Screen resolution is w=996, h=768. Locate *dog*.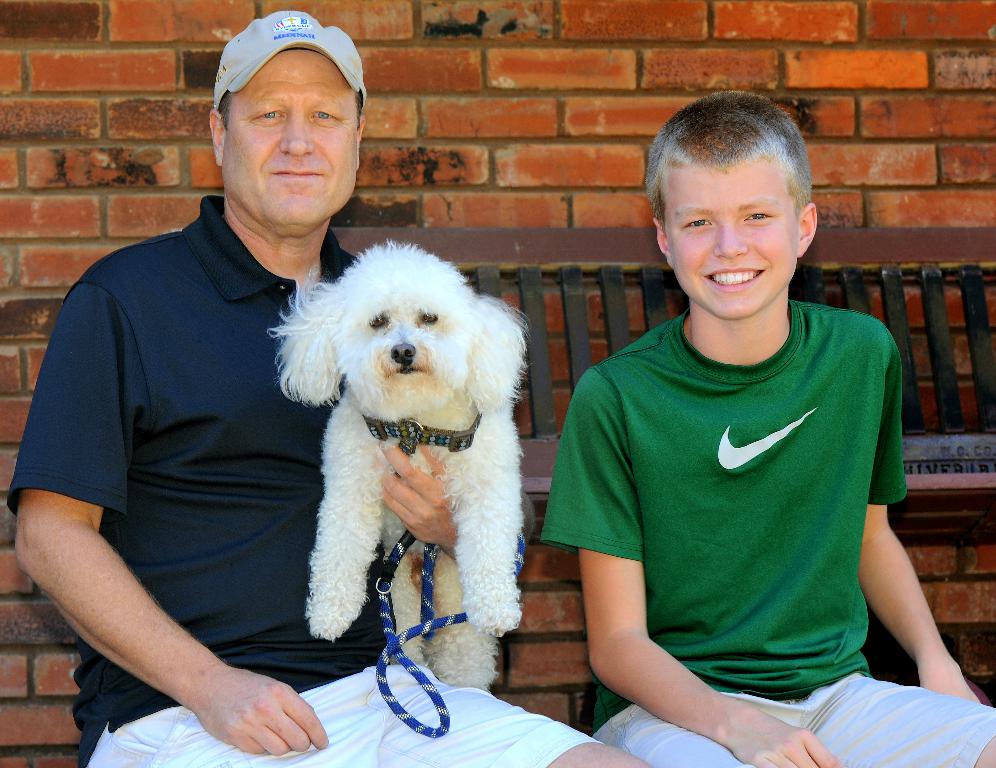
268,241,536,695.
